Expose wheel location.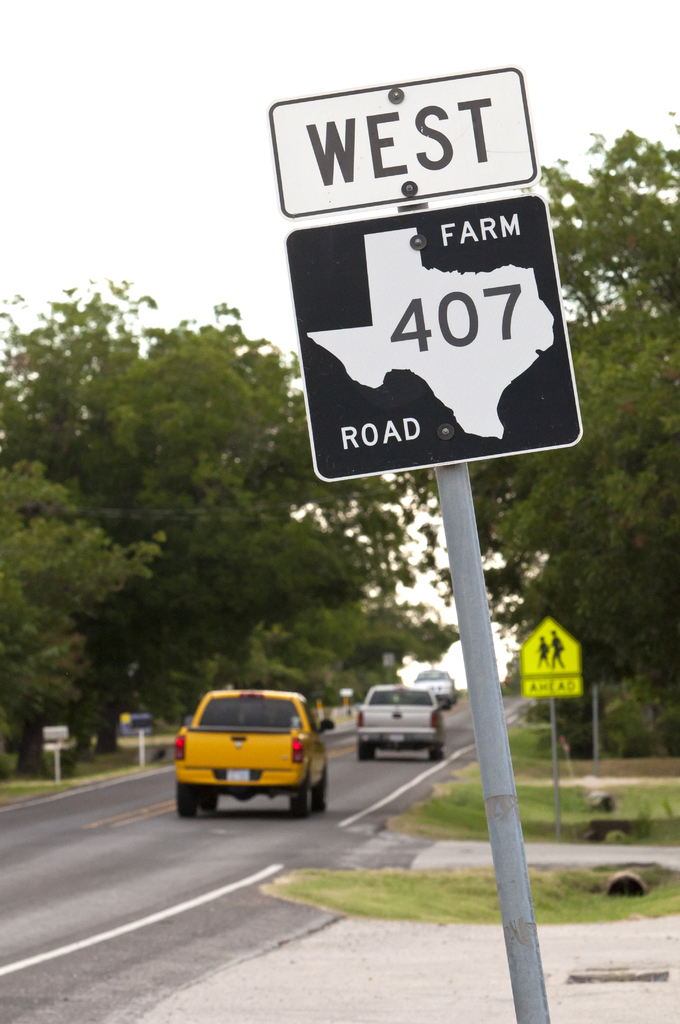
Exposed at locate(321, 779, 328, 812).
